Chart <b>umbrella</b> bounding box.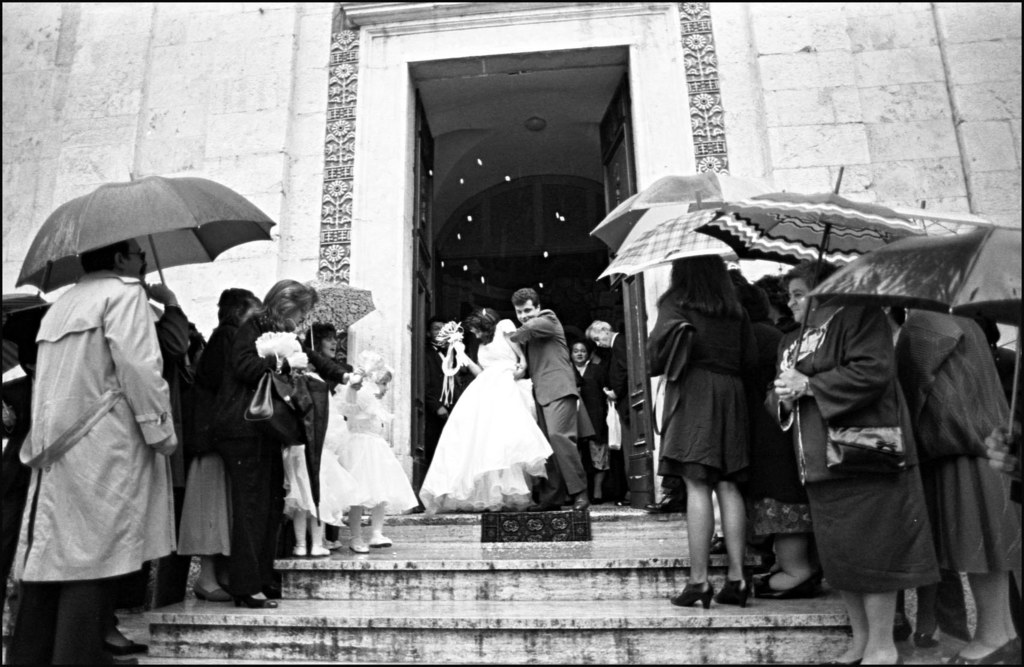
Charted: [598,186,739,289].
